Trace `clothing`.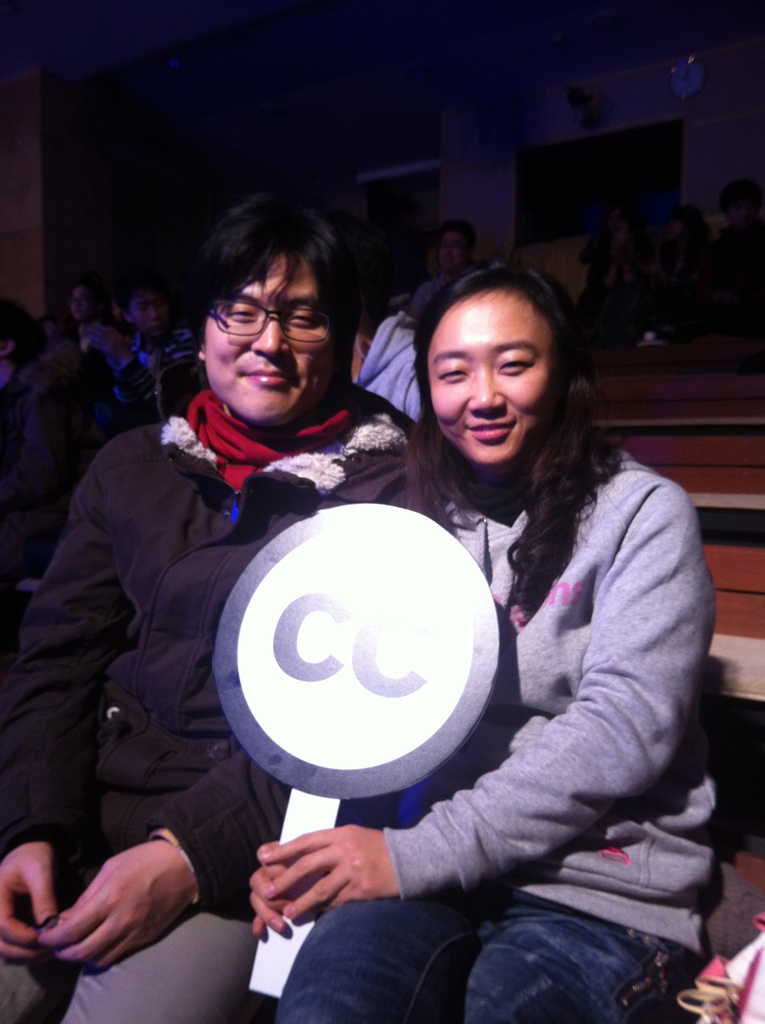
Traced to [269,390,734,1023].
